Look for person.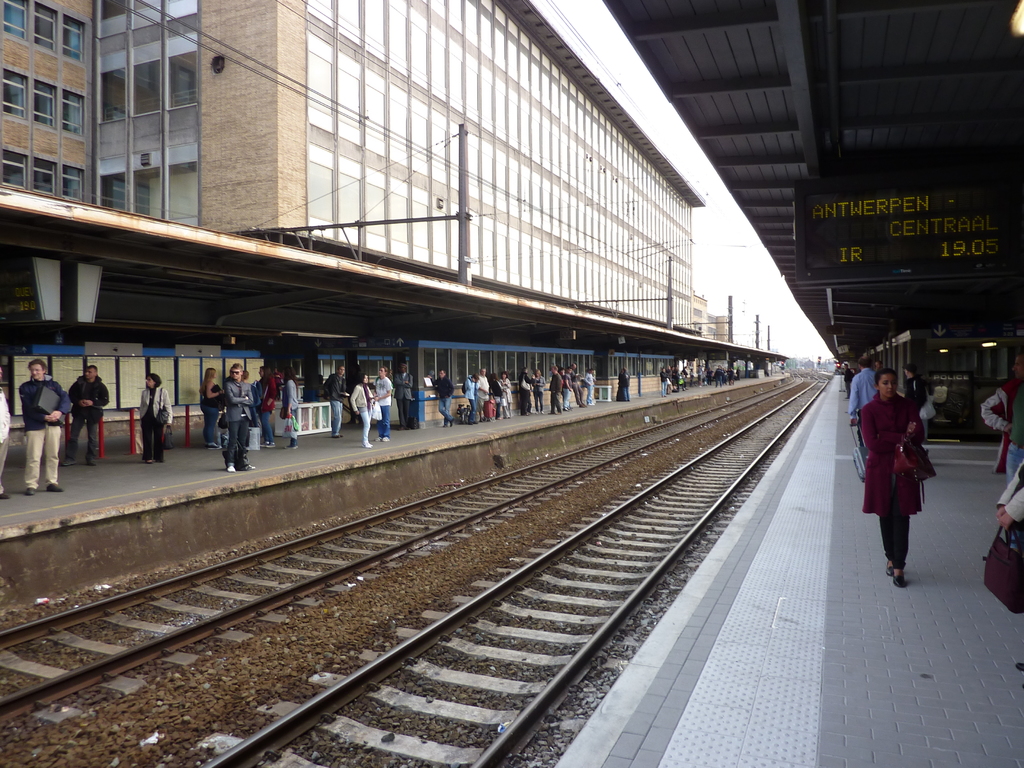
Found: (x1=395, y1=363, x2=412, y2=430).
